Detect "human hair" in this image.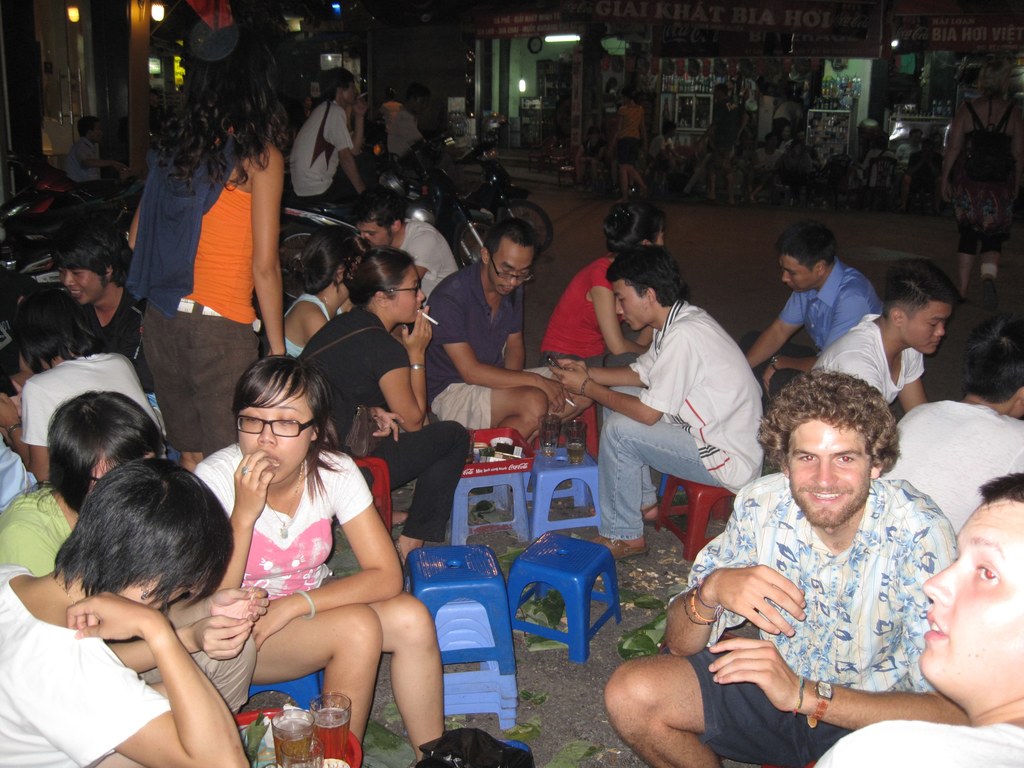
Detection: 52:449:219:648.
